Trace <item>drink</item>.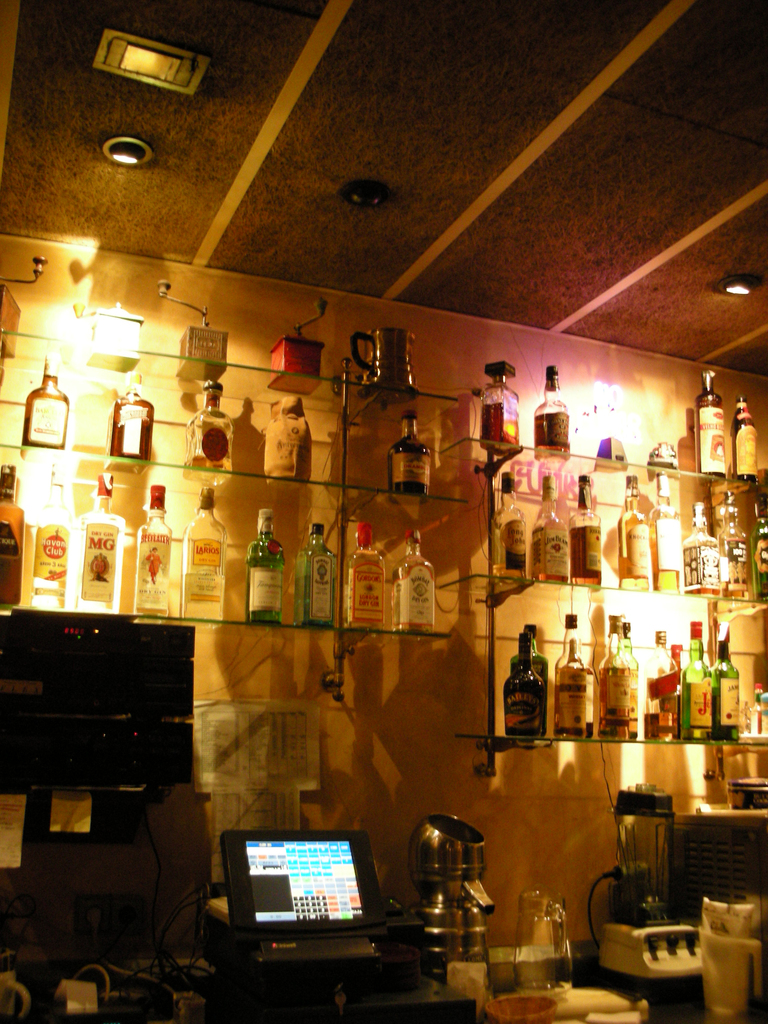
Traced to box(555, 612, 593, 735).
